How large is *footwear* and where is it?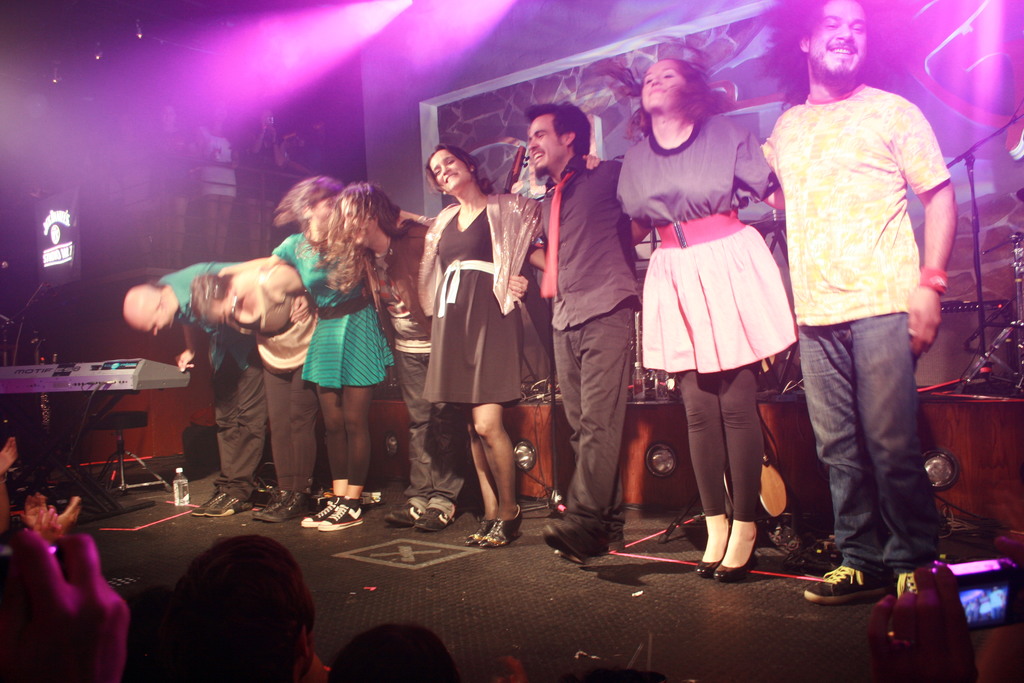
Bounding box: 257 486 322 520.
